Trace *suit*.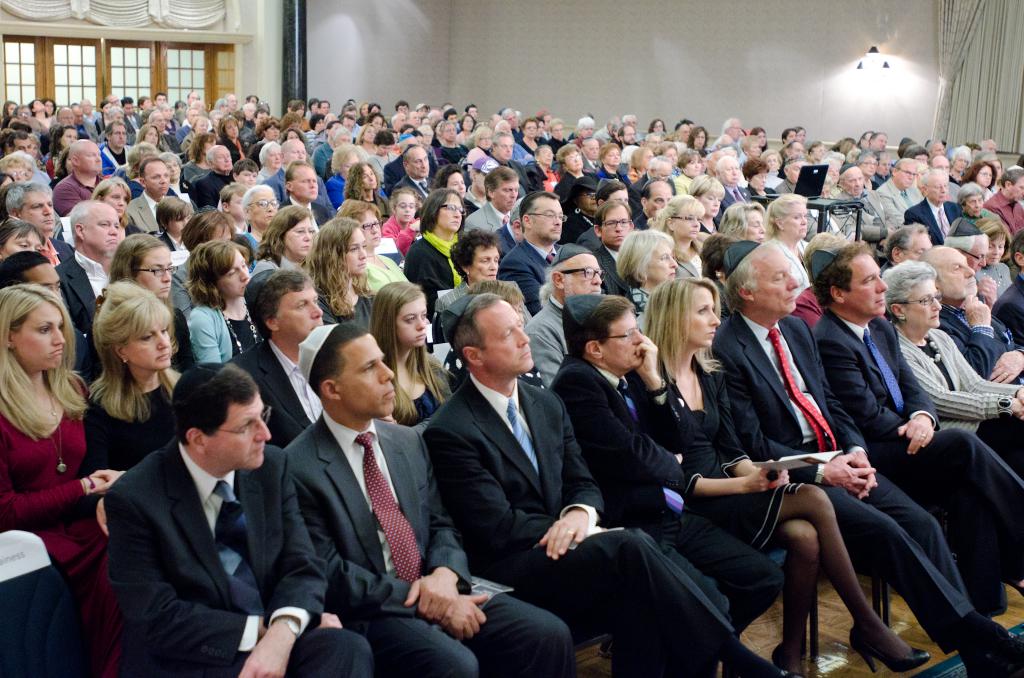
Traced to locate(547, 354, 782, 634).
